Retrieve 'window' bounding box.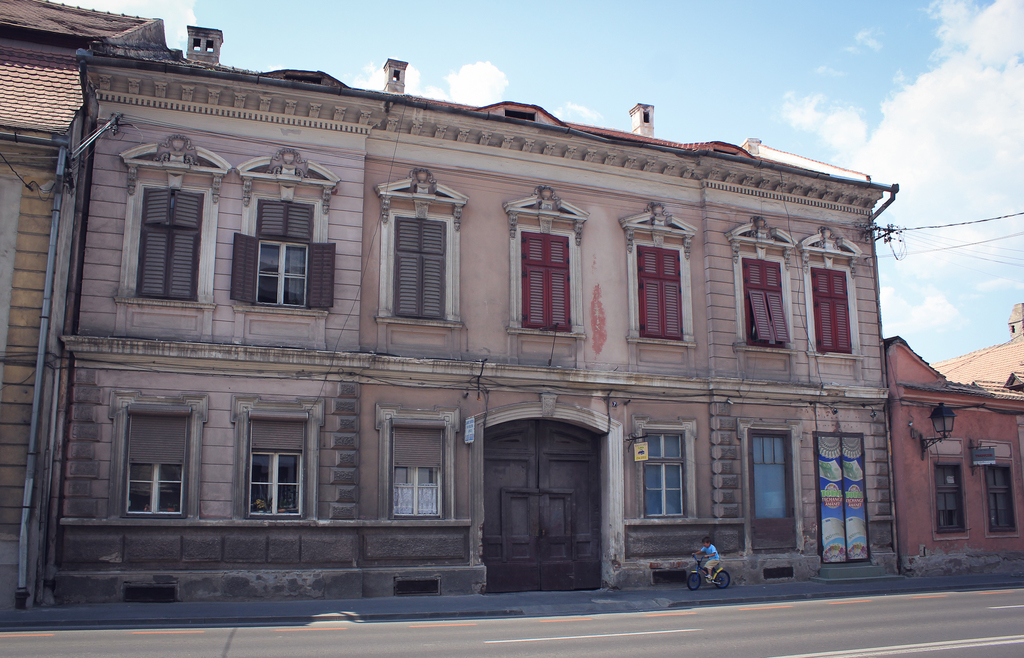
Bounding box: x1=388 y1=424 x2=445 y2=522.
